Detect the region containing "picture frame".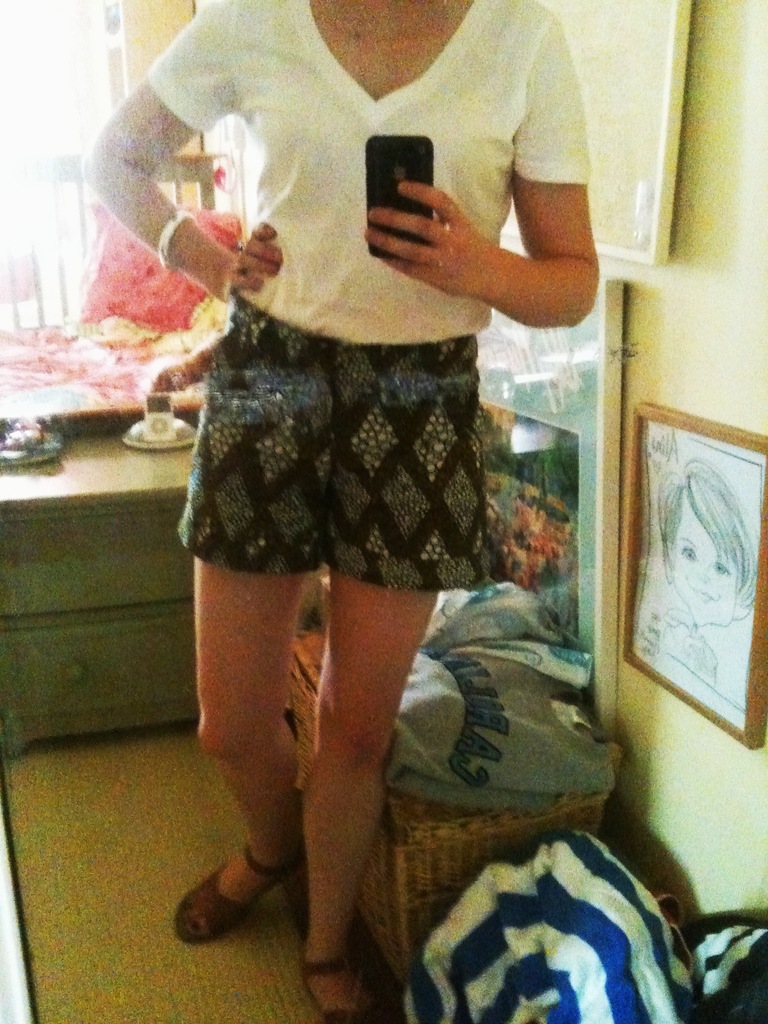
[623, 388, 767, 743].
